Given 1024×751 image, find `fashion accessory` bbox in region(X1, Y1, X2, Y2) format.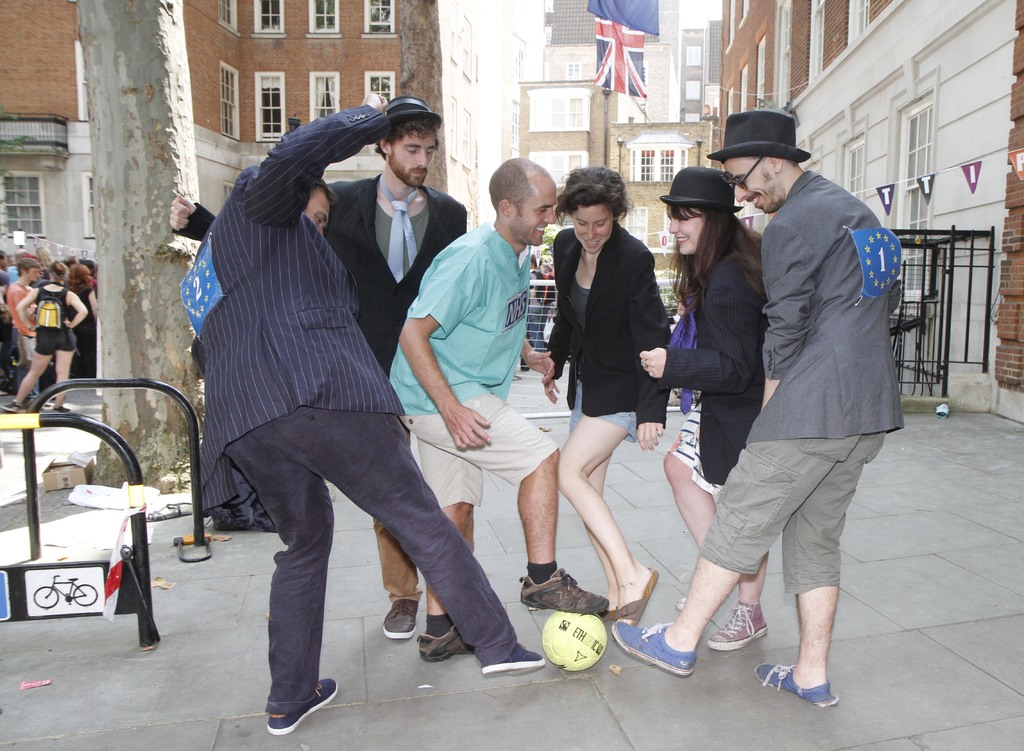
region(52, 405, 74, 412).
